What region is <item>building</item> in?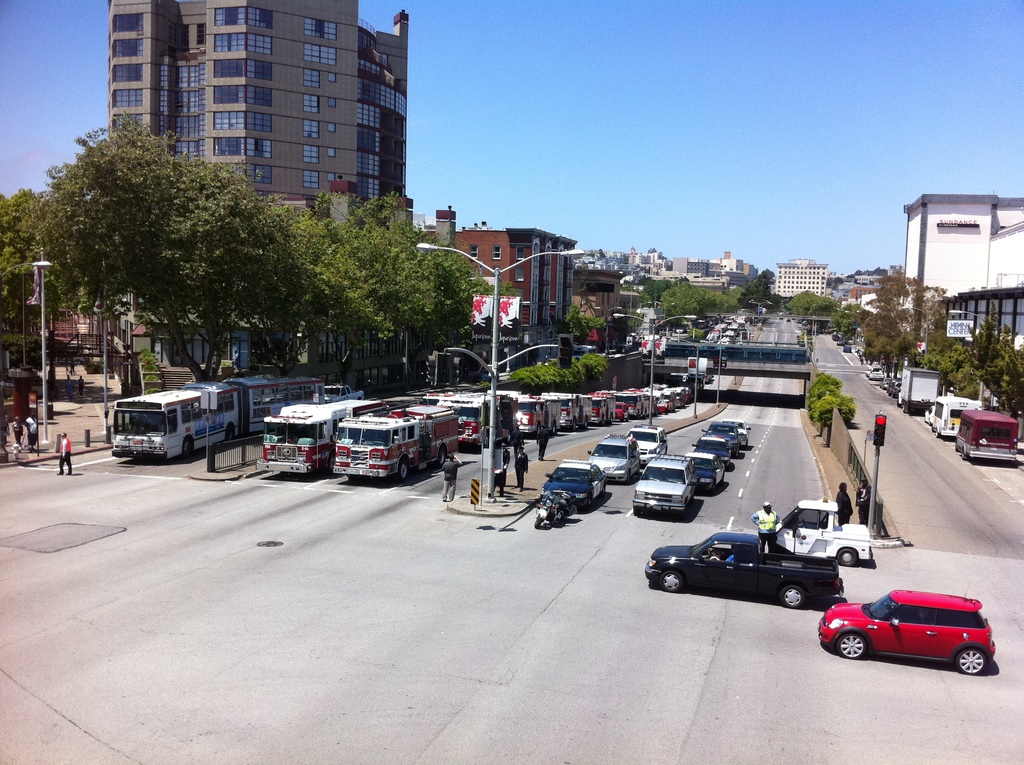
left=415, top=203, right=578, bottom=330.
